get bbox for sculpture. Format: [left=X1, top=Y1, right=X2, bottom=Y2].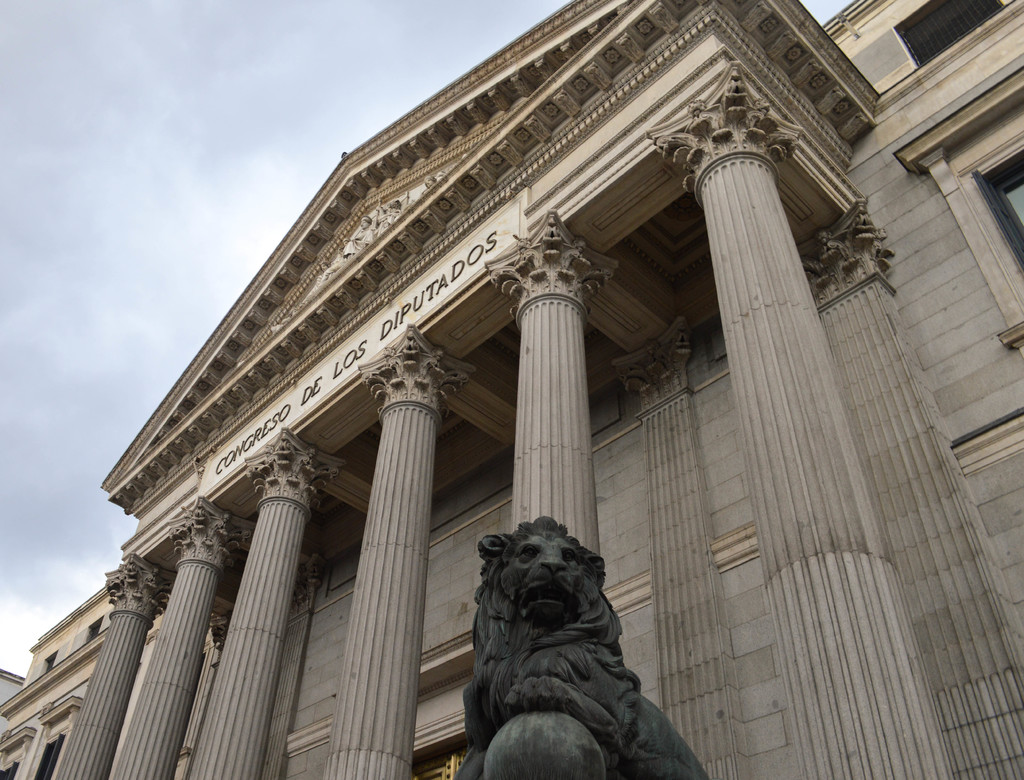
[left=442, top=506, right=701, bottom=764].
